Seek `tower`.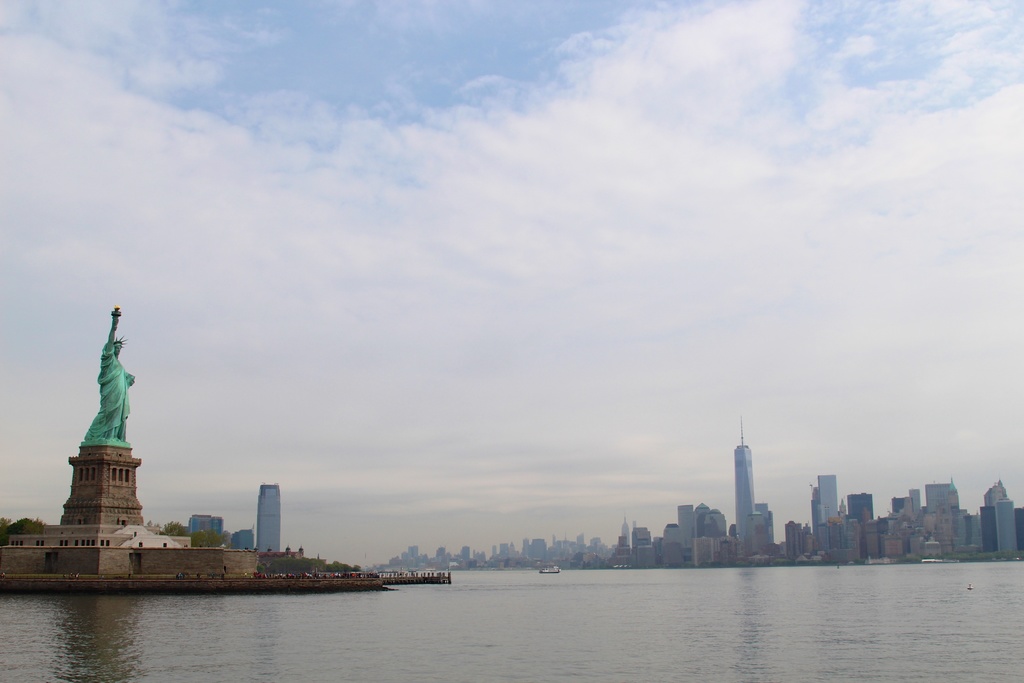
select_region(733, 416, 758, 558).
